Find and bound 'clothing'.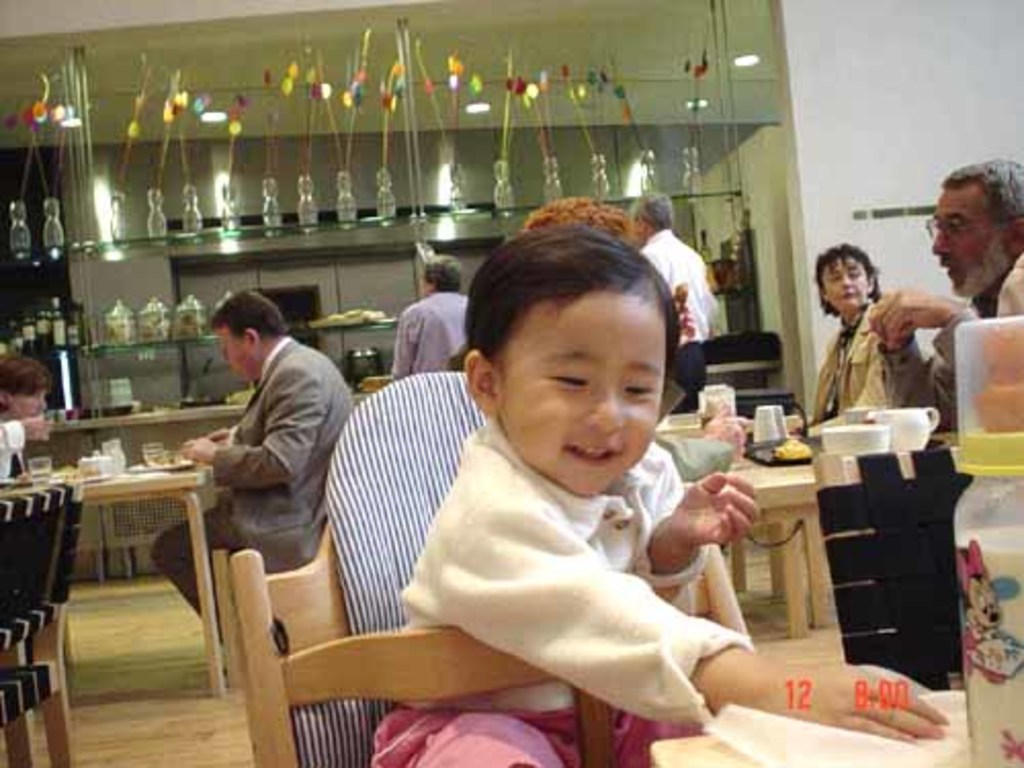
Bound: detection(639, 229, 717, 414).
